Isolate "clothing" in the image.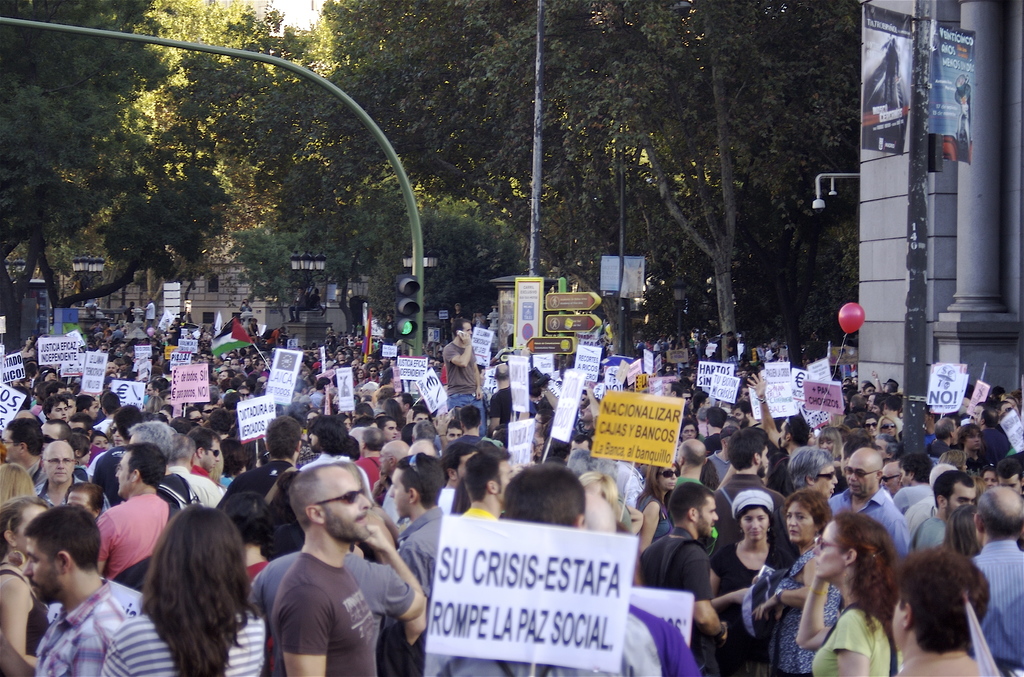
Isolated region: crop(402, 500, 452, 596).
